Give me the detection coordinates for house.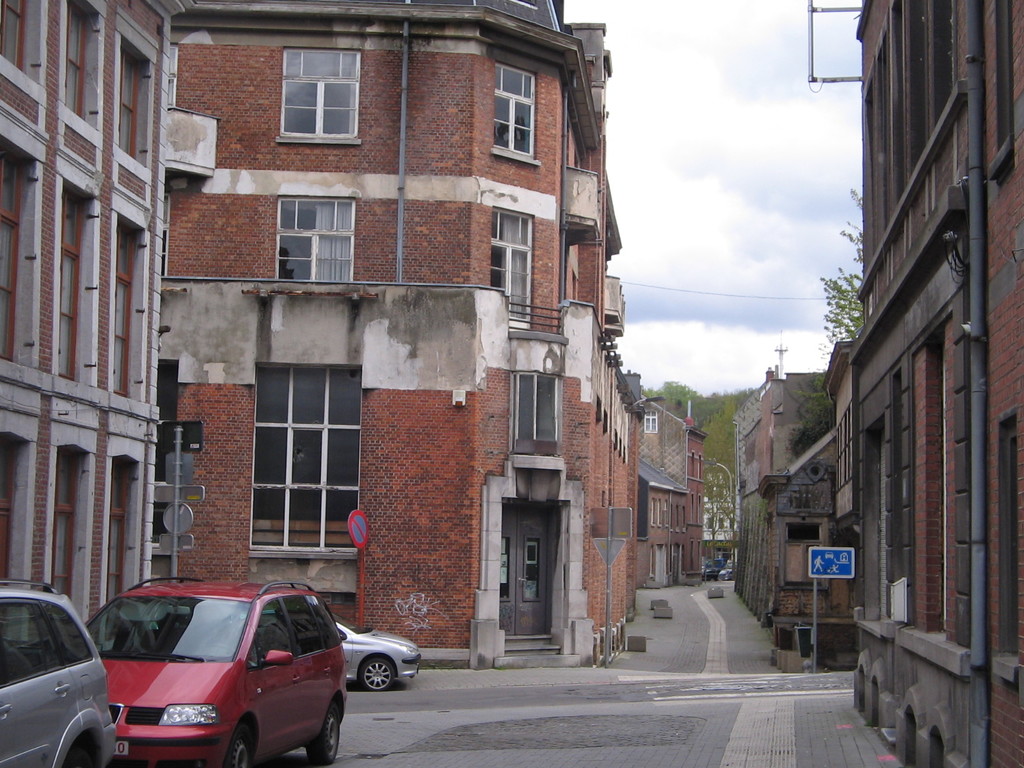
rect(835, 339, 858, 673).
